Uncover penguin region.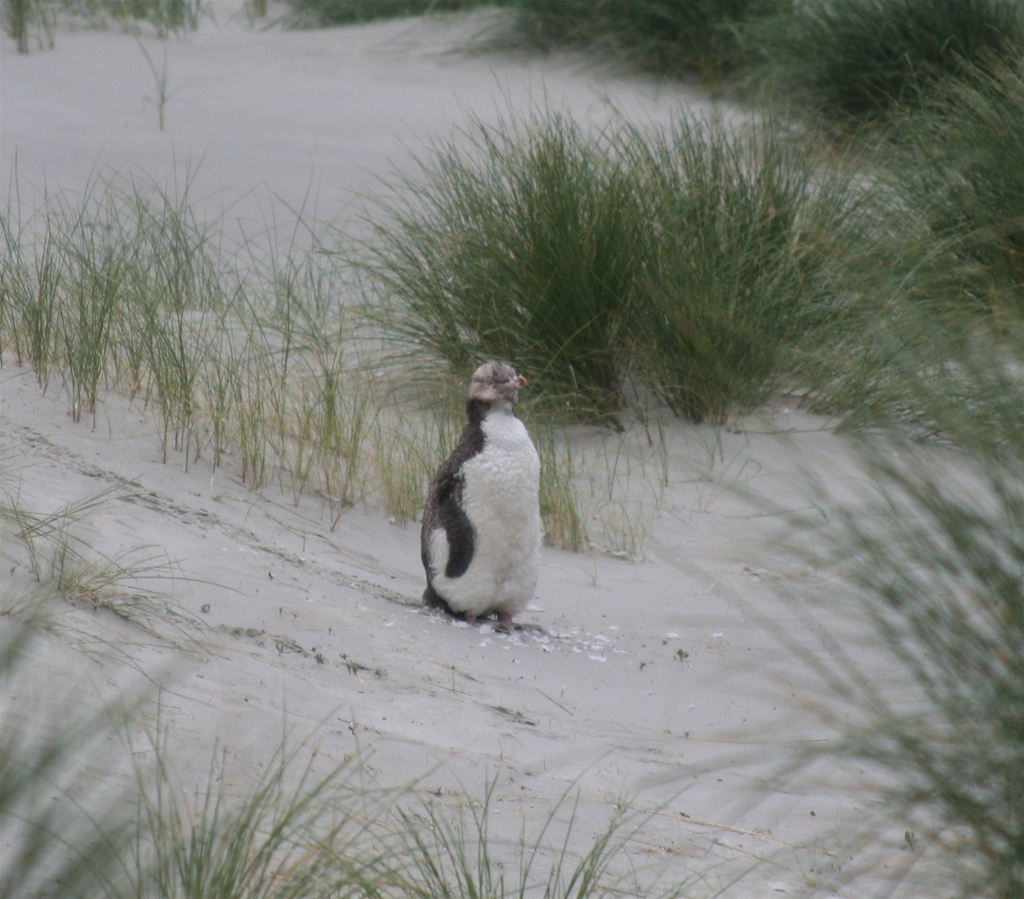
Uncovered: <region>406, 356, 543, 640</region>.
